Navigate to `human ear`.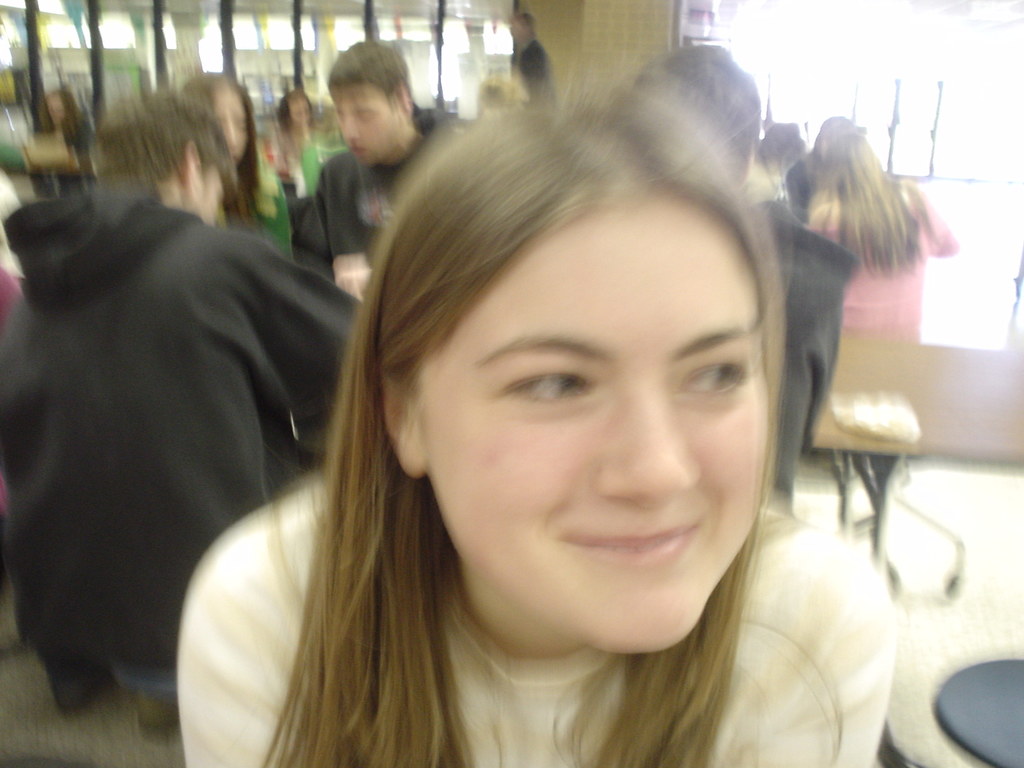
Navigation target: x1=381 y1=381 x2=425 y2=479.
